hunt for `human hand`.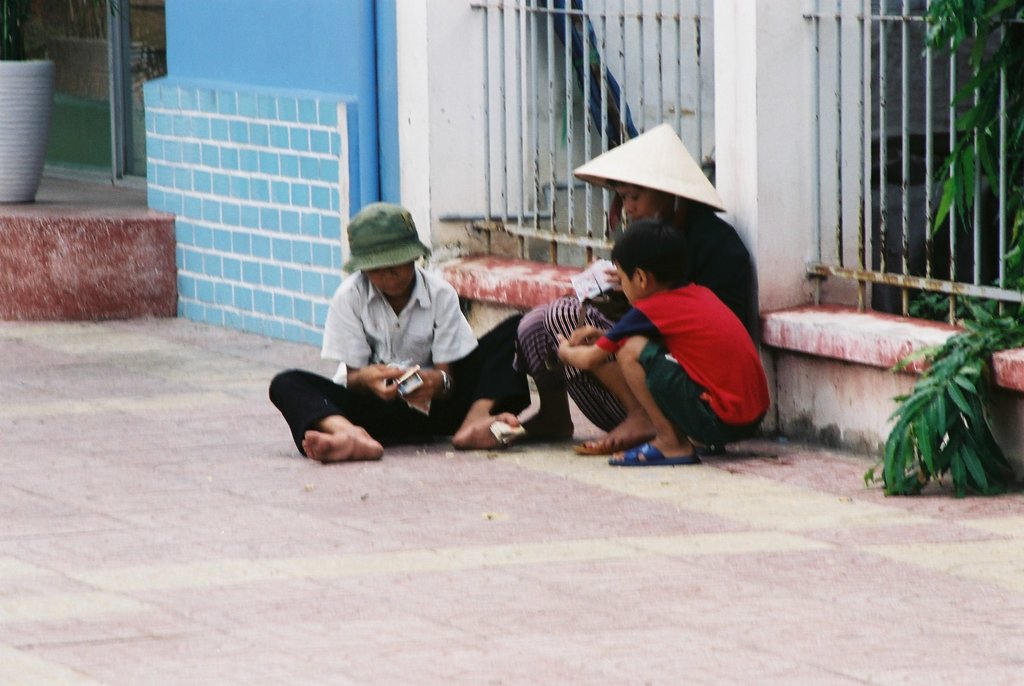
Hunted down at <region>566, 325, 610, 348</region>.
